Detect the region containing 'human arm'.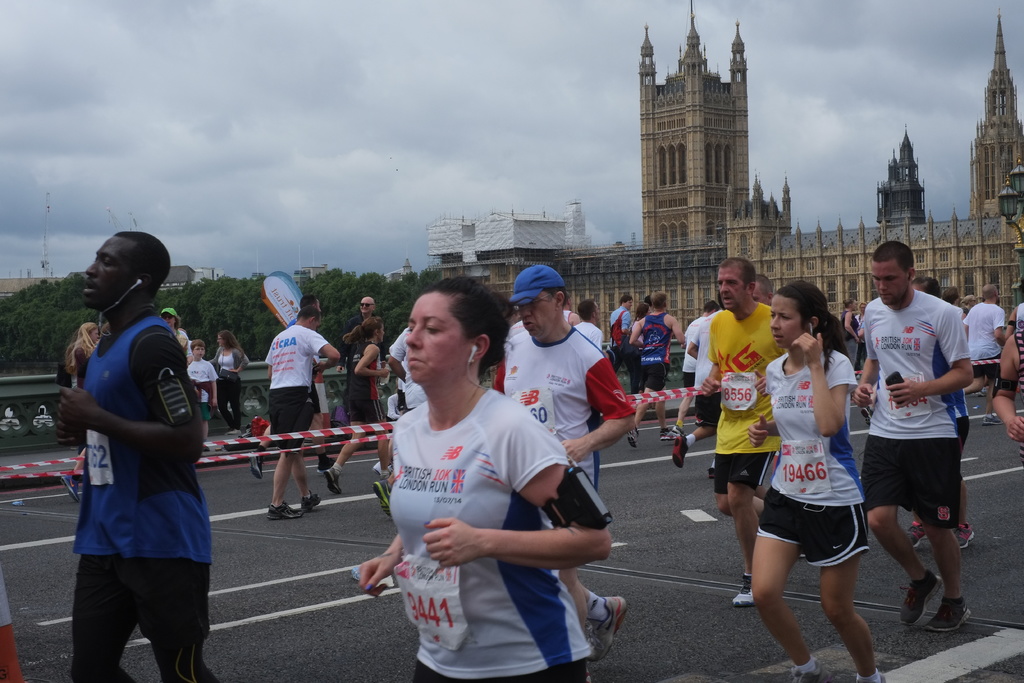
<bbox>788, 323, 852, 444</bbox>.
